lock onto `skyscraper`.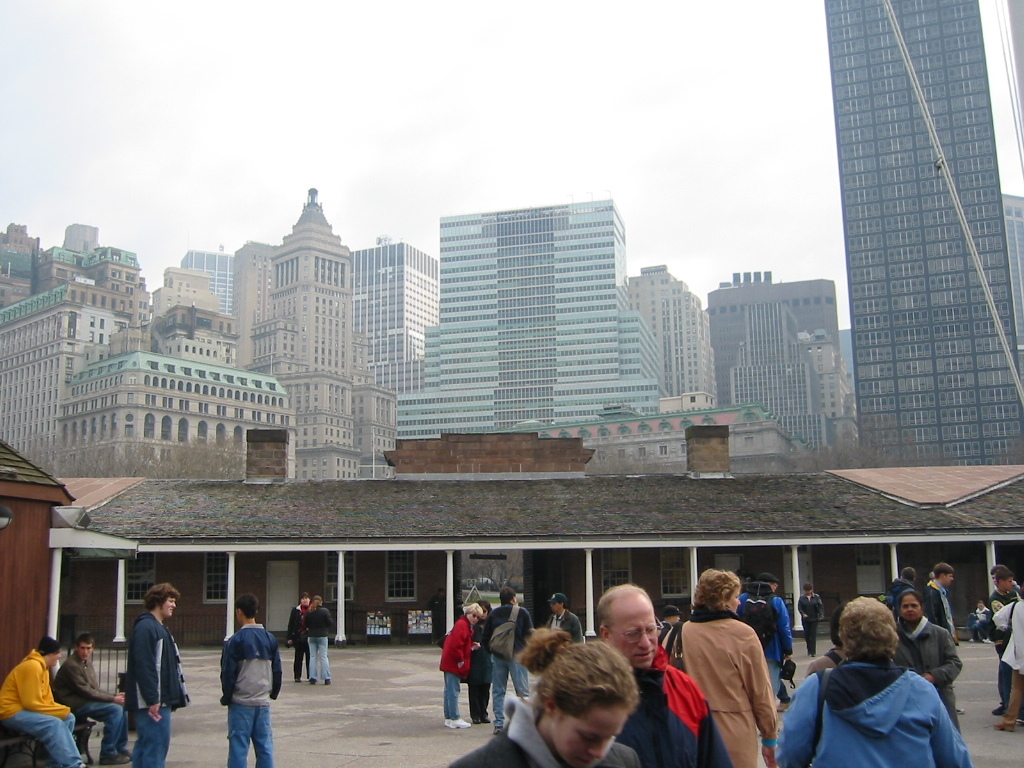
Locked: <bbox>624, 268, 714, 415</bbox>.
